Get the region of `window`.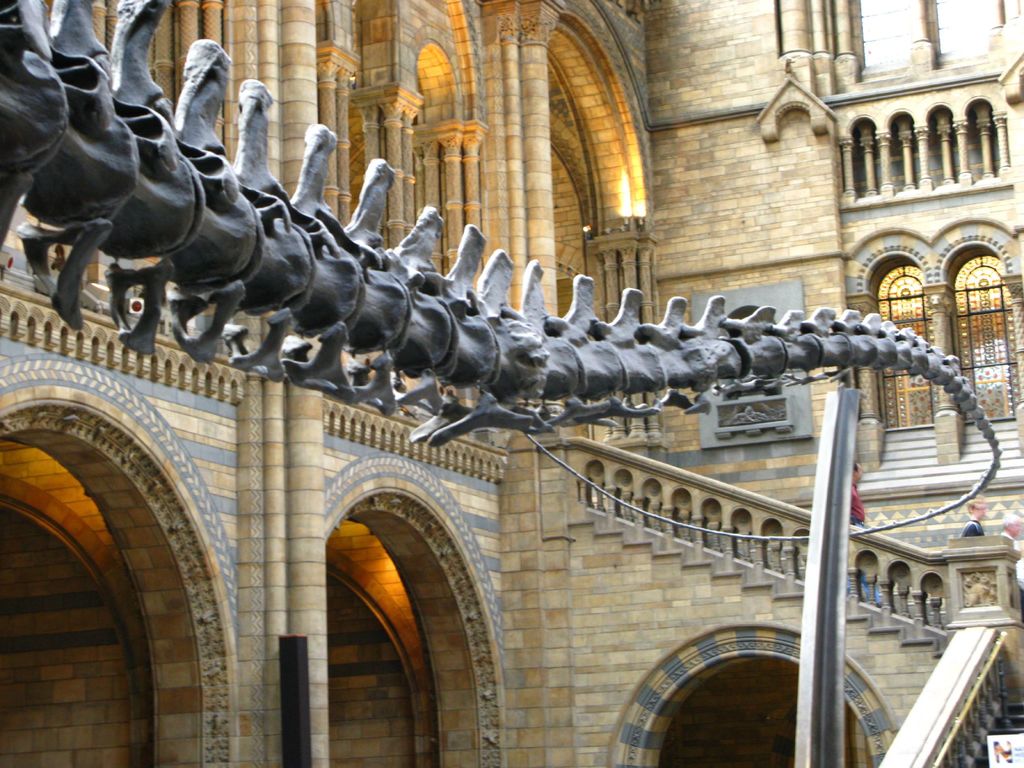
bbox=(958, 253, 1023, 424).
